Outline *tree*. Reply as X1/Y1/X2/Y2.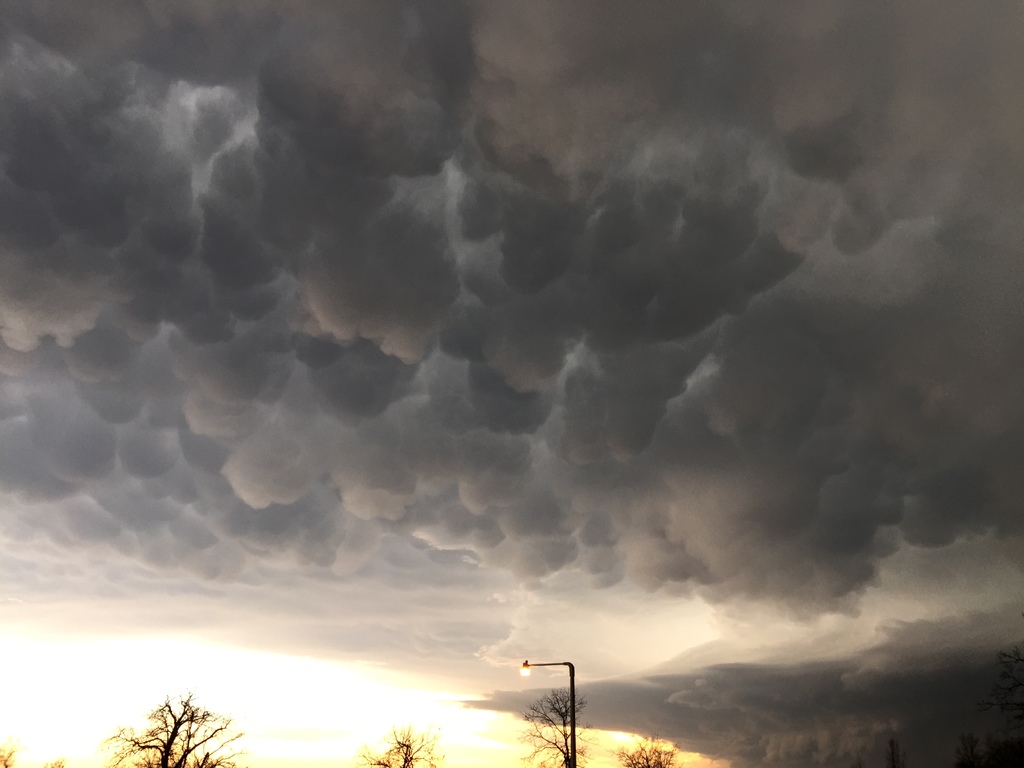
0/749/28/767.
